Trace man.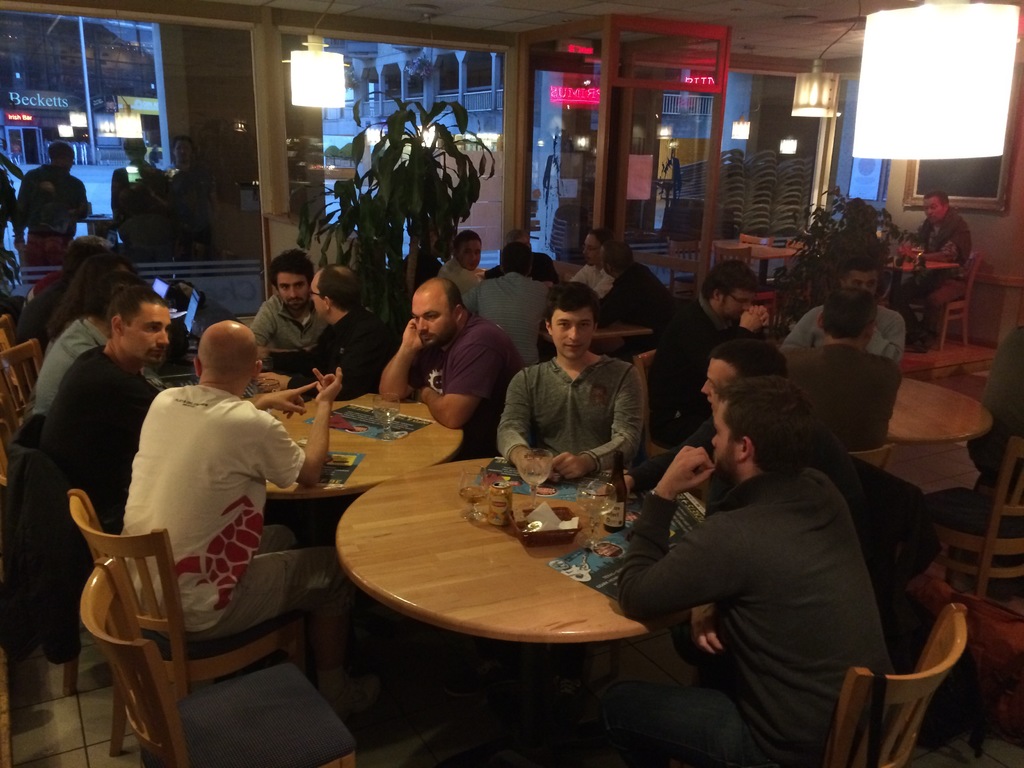
Traced to bbox=[885, 191, 999, 351].
